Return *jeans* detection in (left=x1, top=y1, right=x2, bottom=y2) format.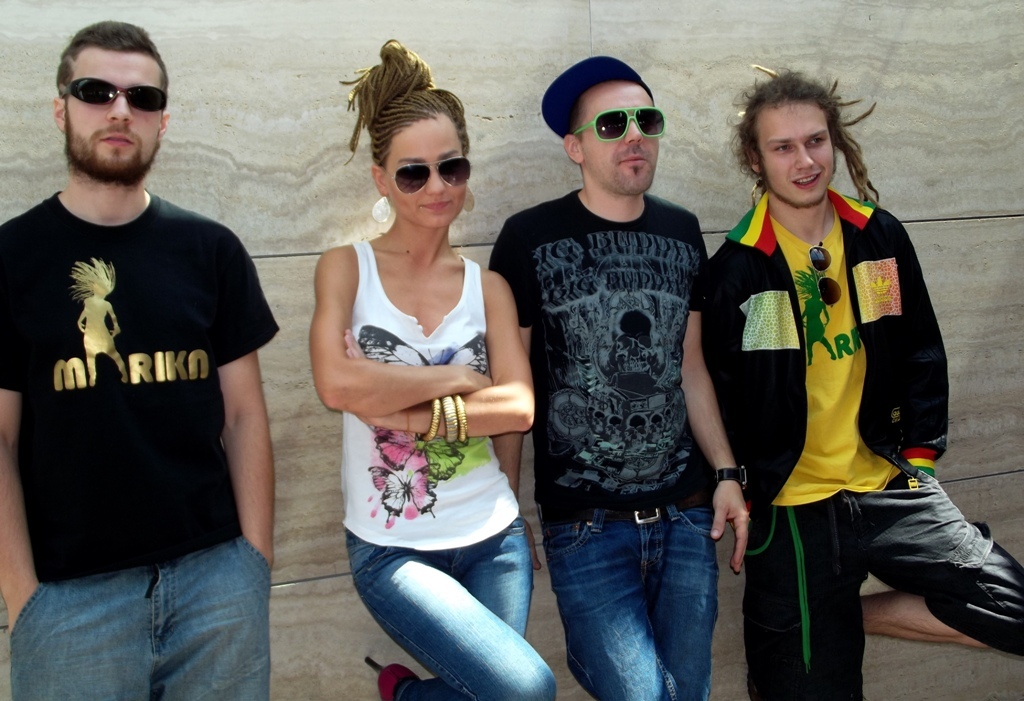
(left=547, top=486, right=736, bottom=700).
